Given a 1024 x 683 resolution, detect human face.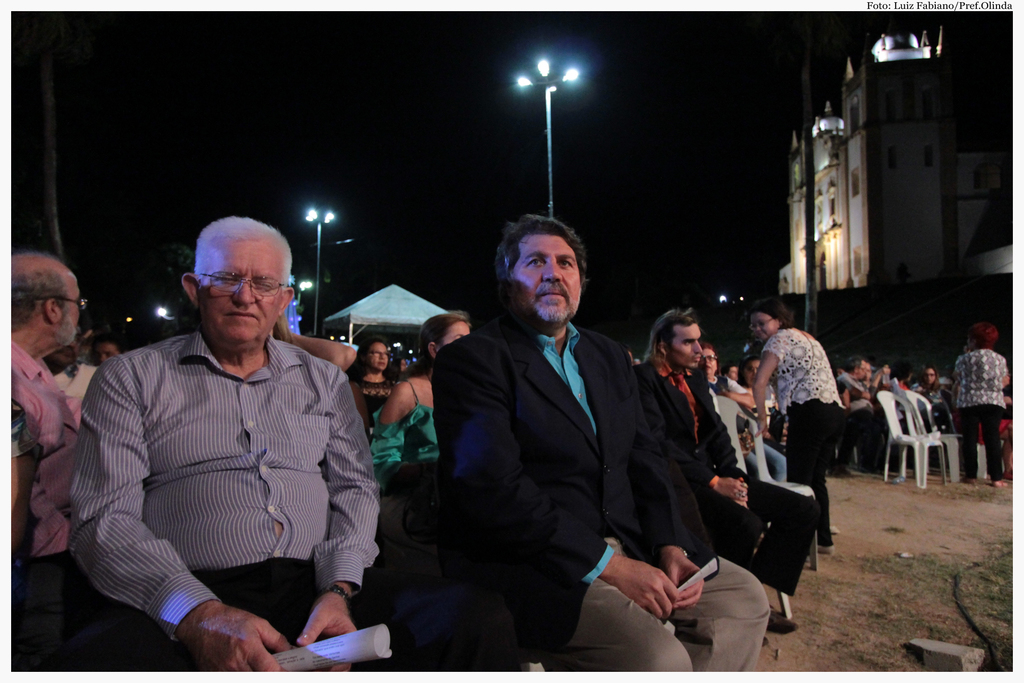
(730,364,738,383).
